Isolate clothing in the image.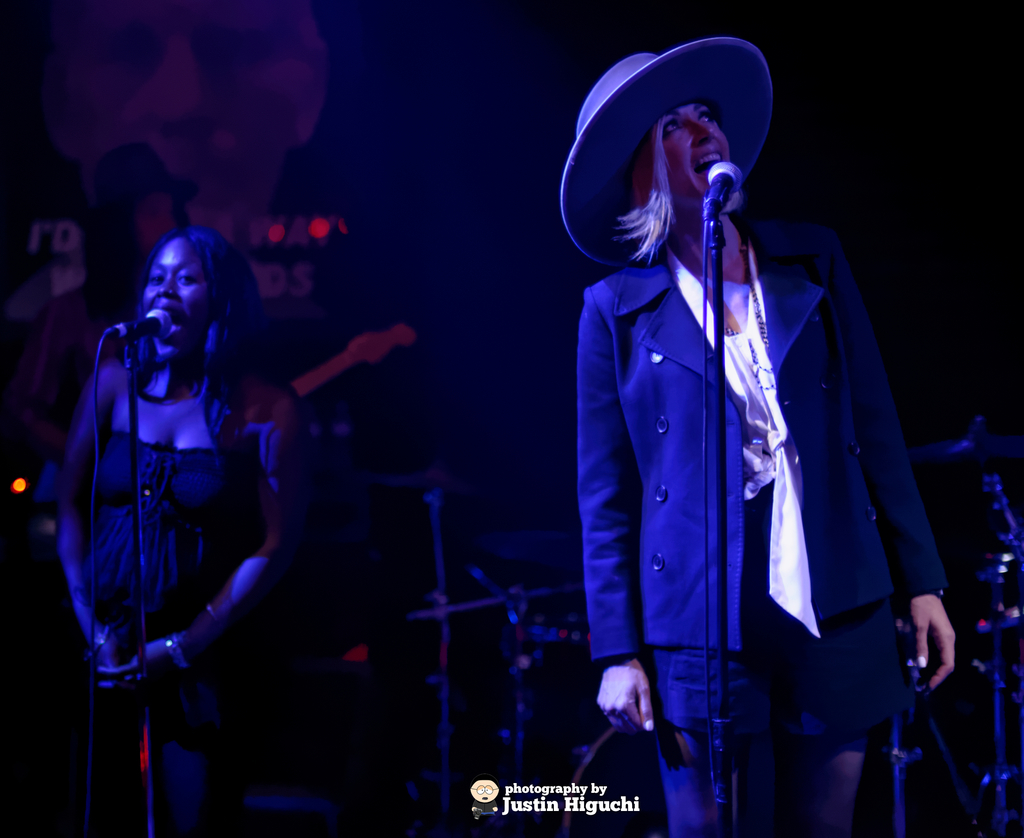
Isolated region: 79,424,270,837.
